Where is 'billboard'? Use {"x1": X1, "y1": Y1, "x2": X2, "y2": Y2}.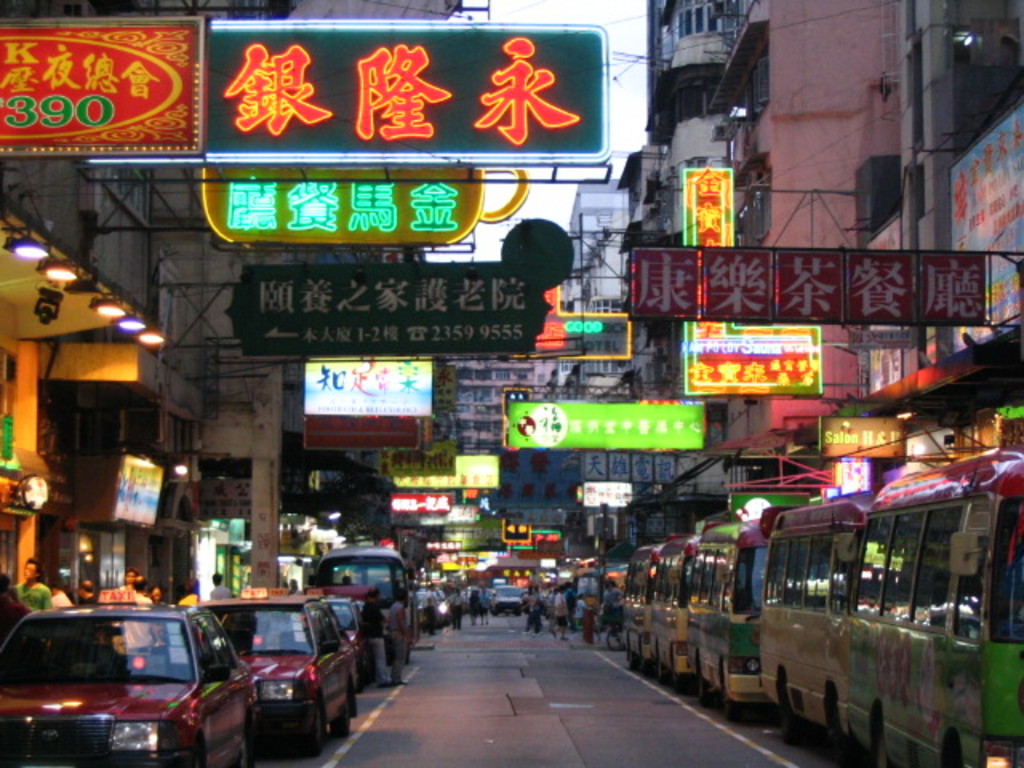
{"x1": 198, "y1": 166, "x2": 530, "y2": 246}.
